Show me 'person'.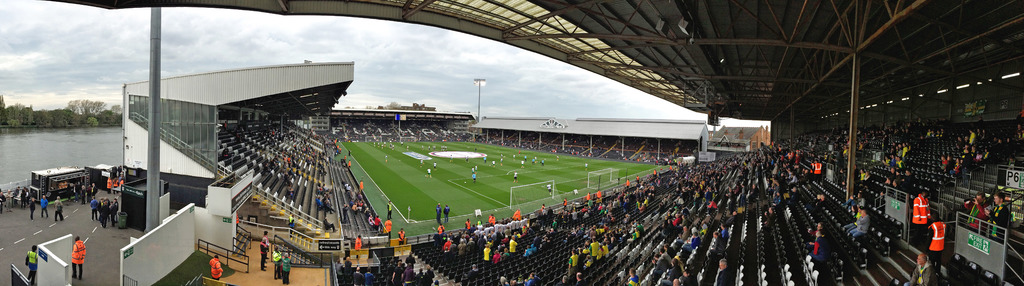
'person' is here: 24,243,38,282.
